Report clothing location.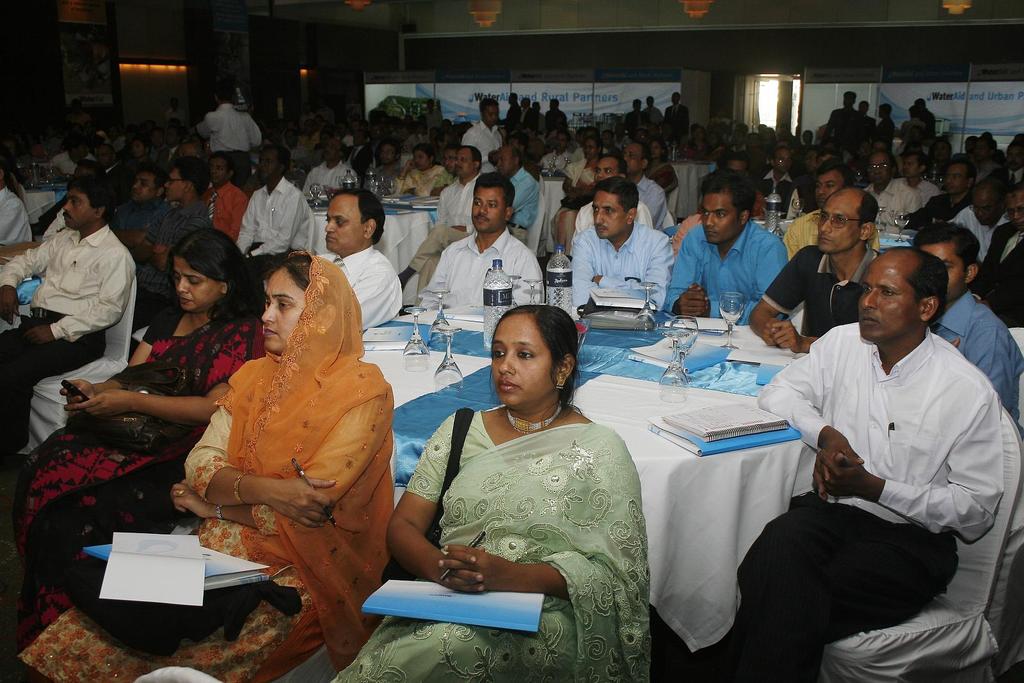
Report: box(284, 144, 310, 159).
